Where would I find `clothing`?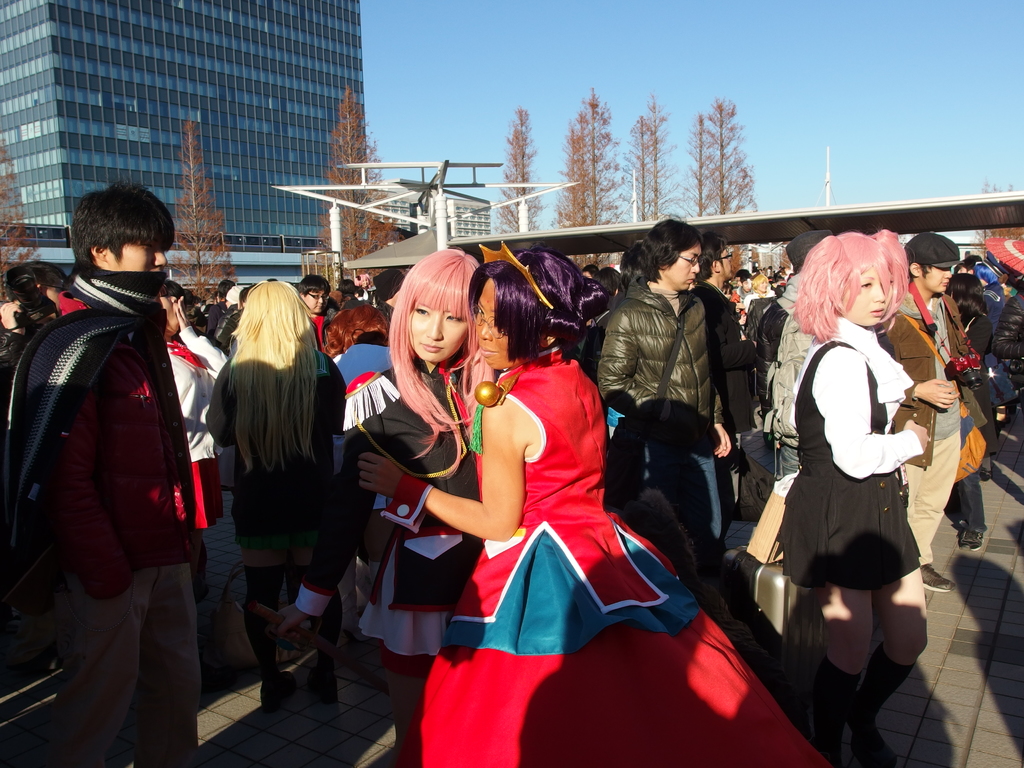
At bbox=[936, 309, 983, 524].
